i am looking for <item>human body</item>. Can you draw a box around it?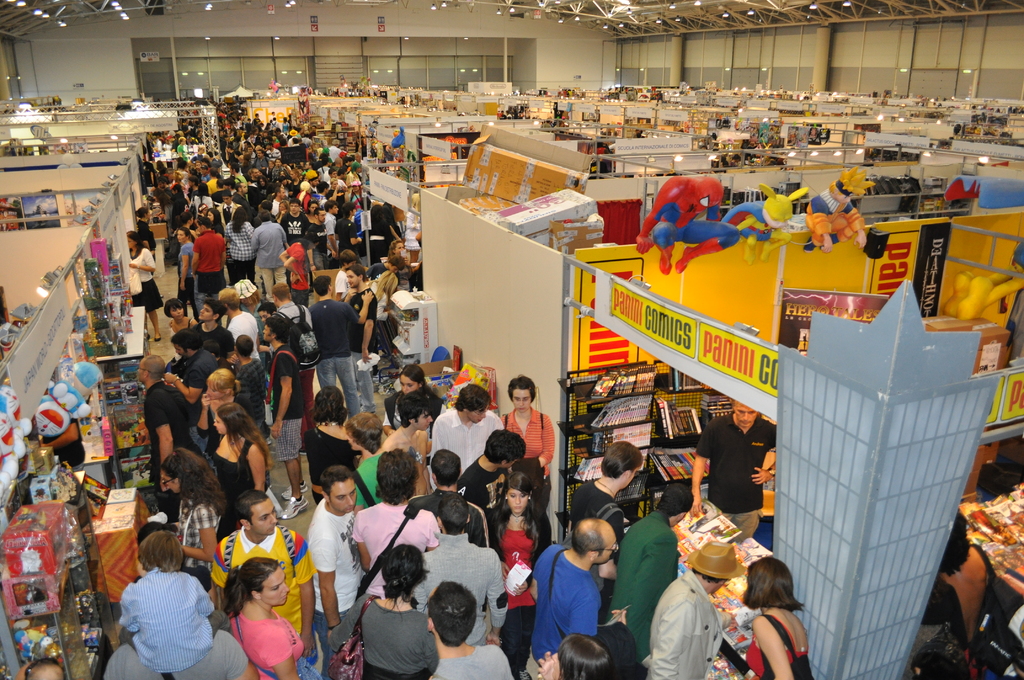
Sure, the bounding box is region(682, 417, 787, 538).
